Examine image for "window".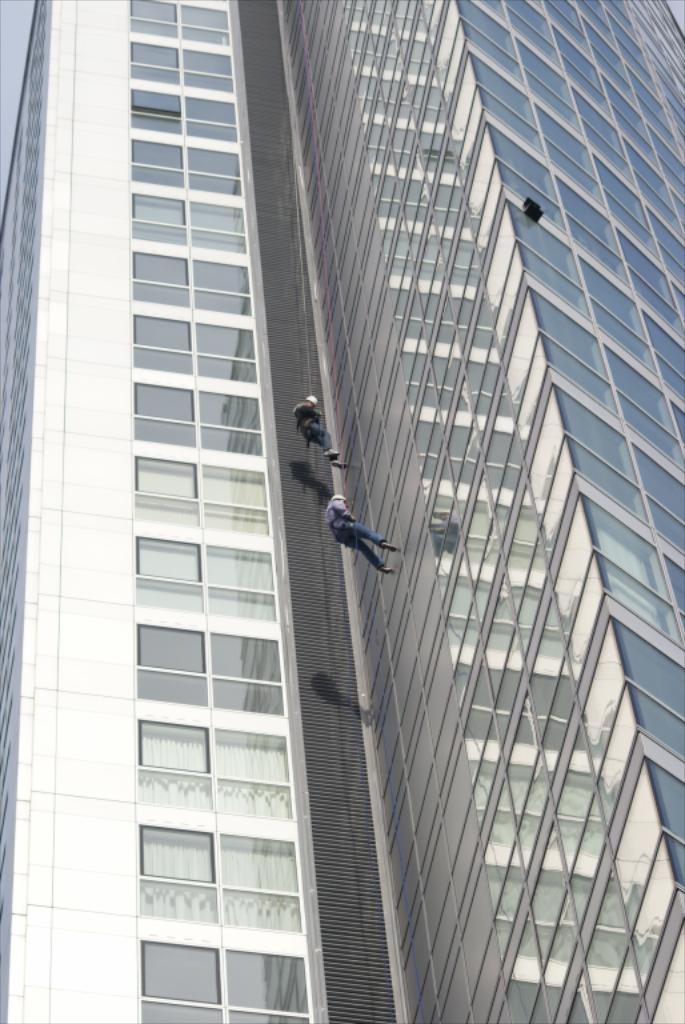
Examination result: x1=137, y1=620, x2=285, y2=717.
